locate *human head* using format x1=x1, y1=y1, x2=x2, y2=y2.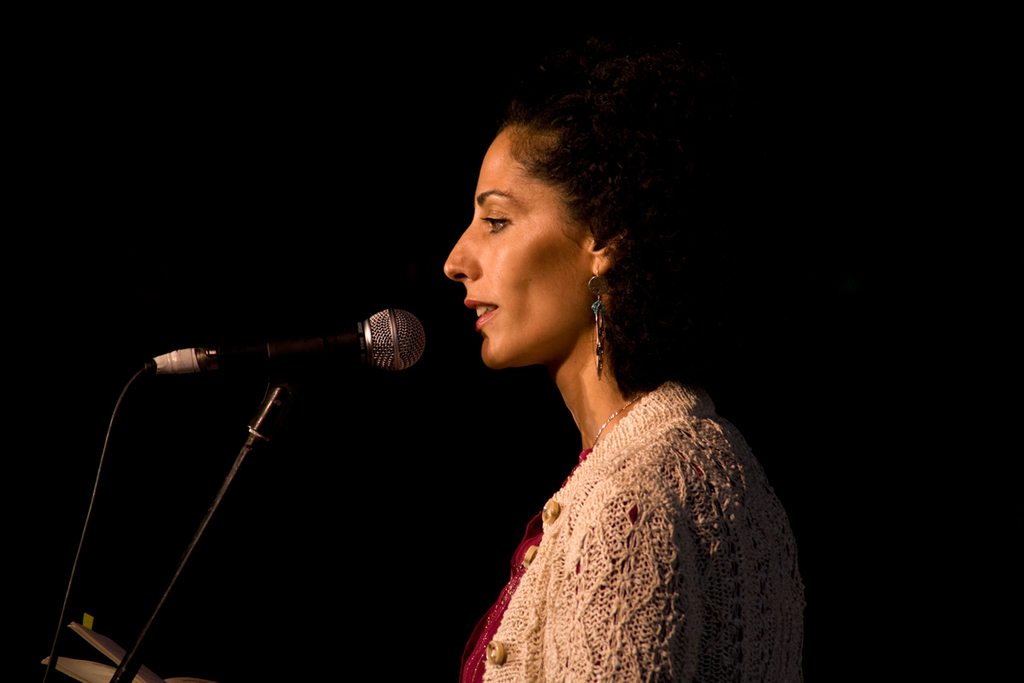
x1=445, y1=84, x2=658, y2=380.
